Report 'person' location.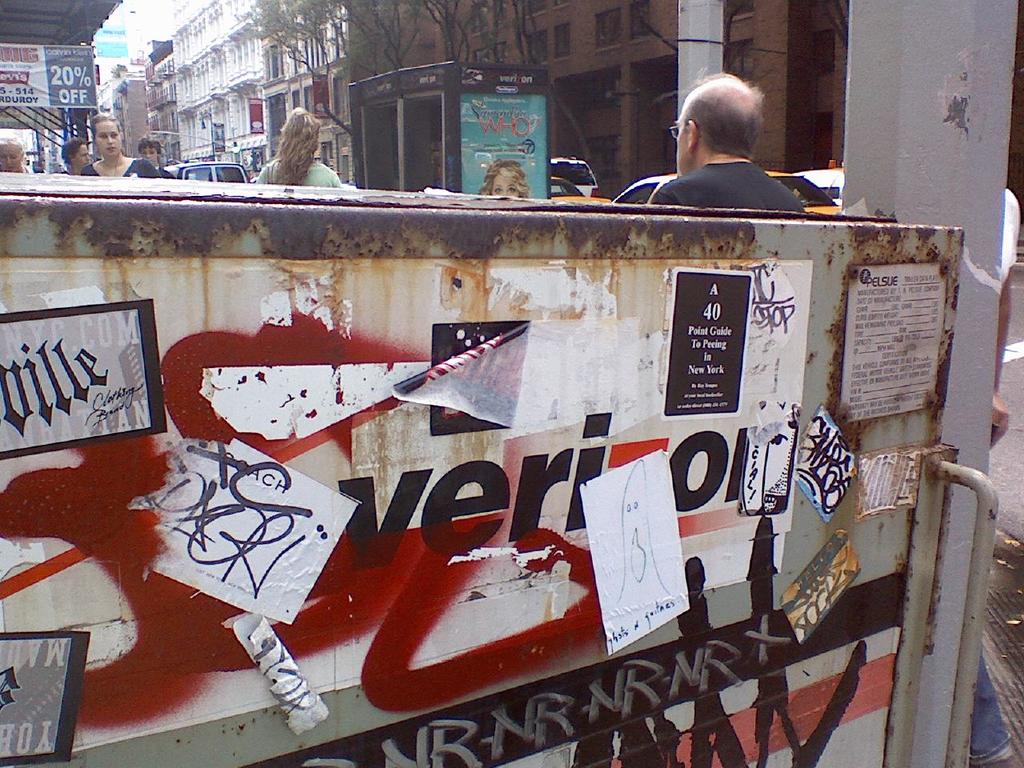
Report: [x1=993, y1=181, x2=1014, y2=453].
